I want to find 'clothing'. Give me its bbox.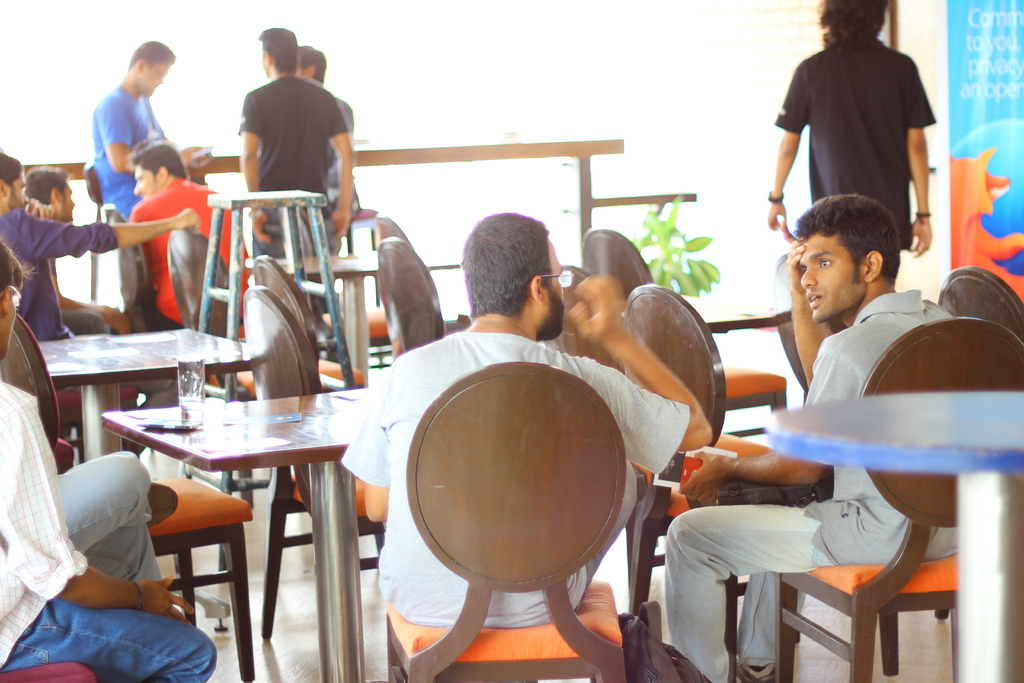
x1=0, y1=388, x2=210, y2=682.
